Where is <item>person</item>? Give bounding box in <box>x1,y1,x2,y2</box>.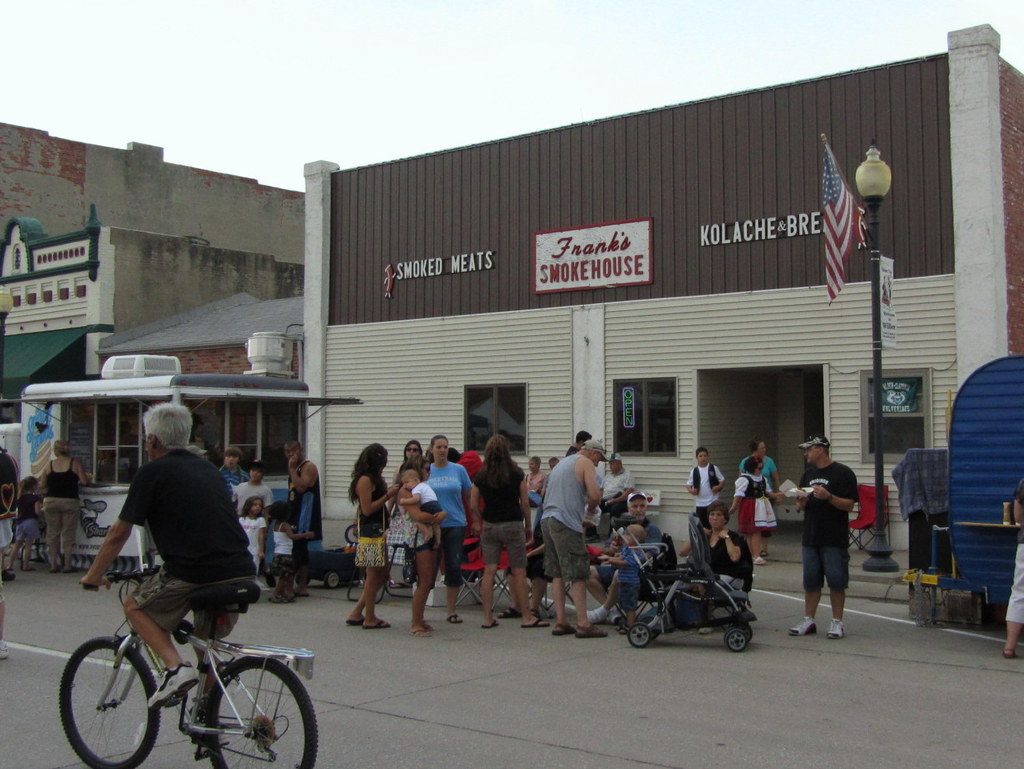
<box>0,446,21,582</box>.
